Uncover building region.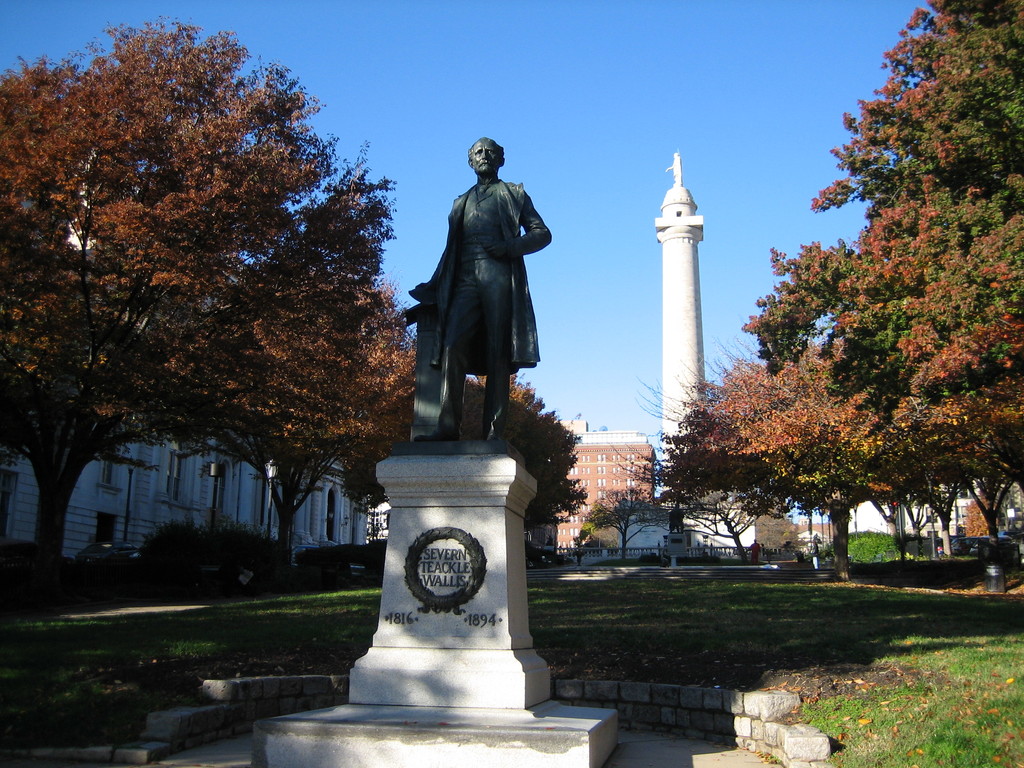
Uncovered: (615, 146, 755, 550).
